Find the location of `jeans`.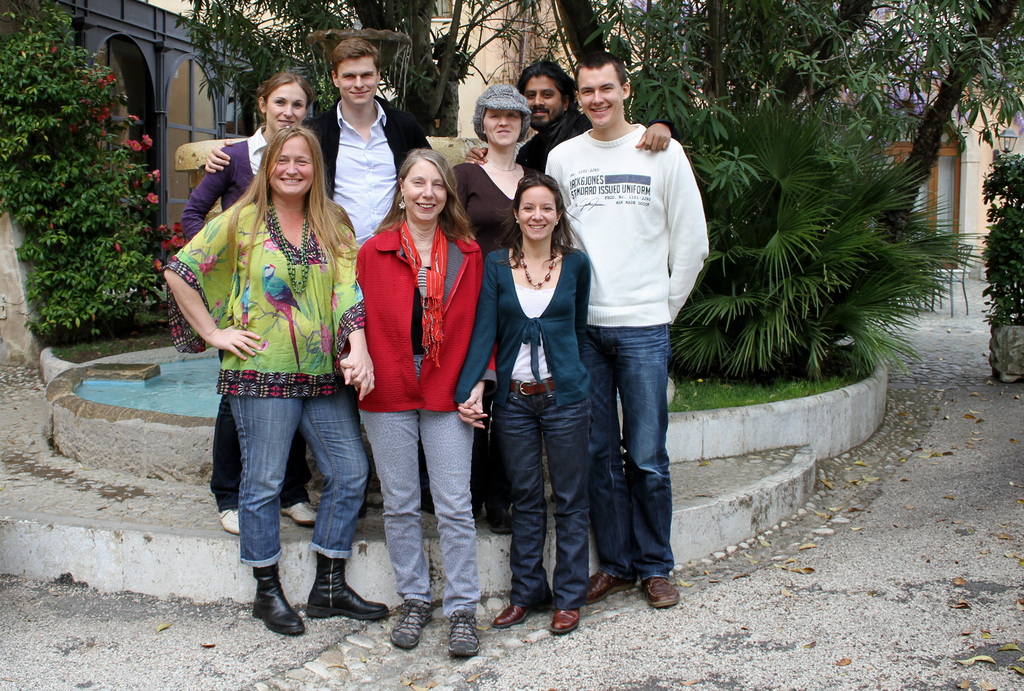
Location: {"x1": 579, "y1": 306, "x2": 678, "y2": 612}.
